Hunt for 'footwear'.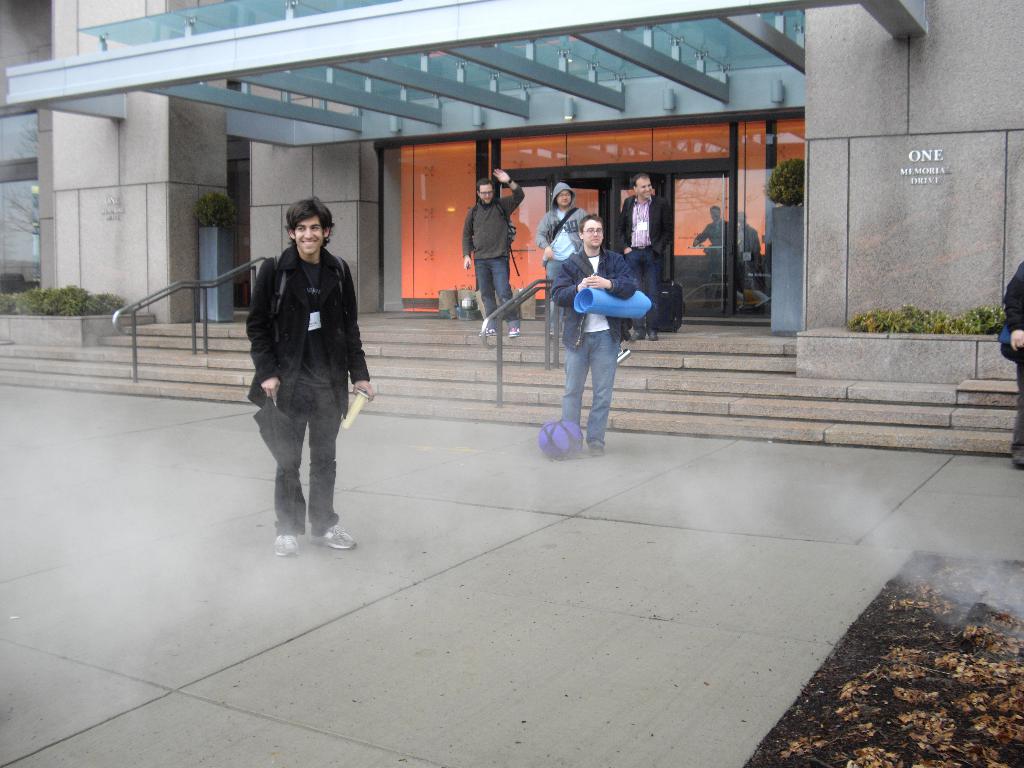
Hunted down at box(1011, 447, 1023, 474).
